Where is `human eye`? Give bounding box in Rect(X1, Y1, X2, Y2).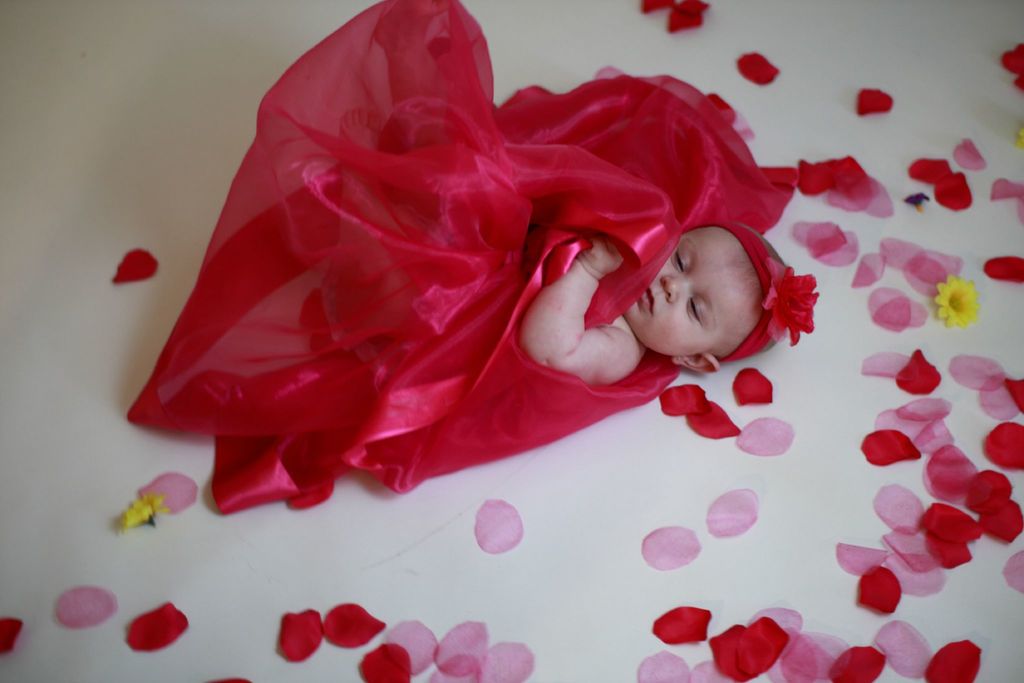
Rect(687, 295, 706, 320).
